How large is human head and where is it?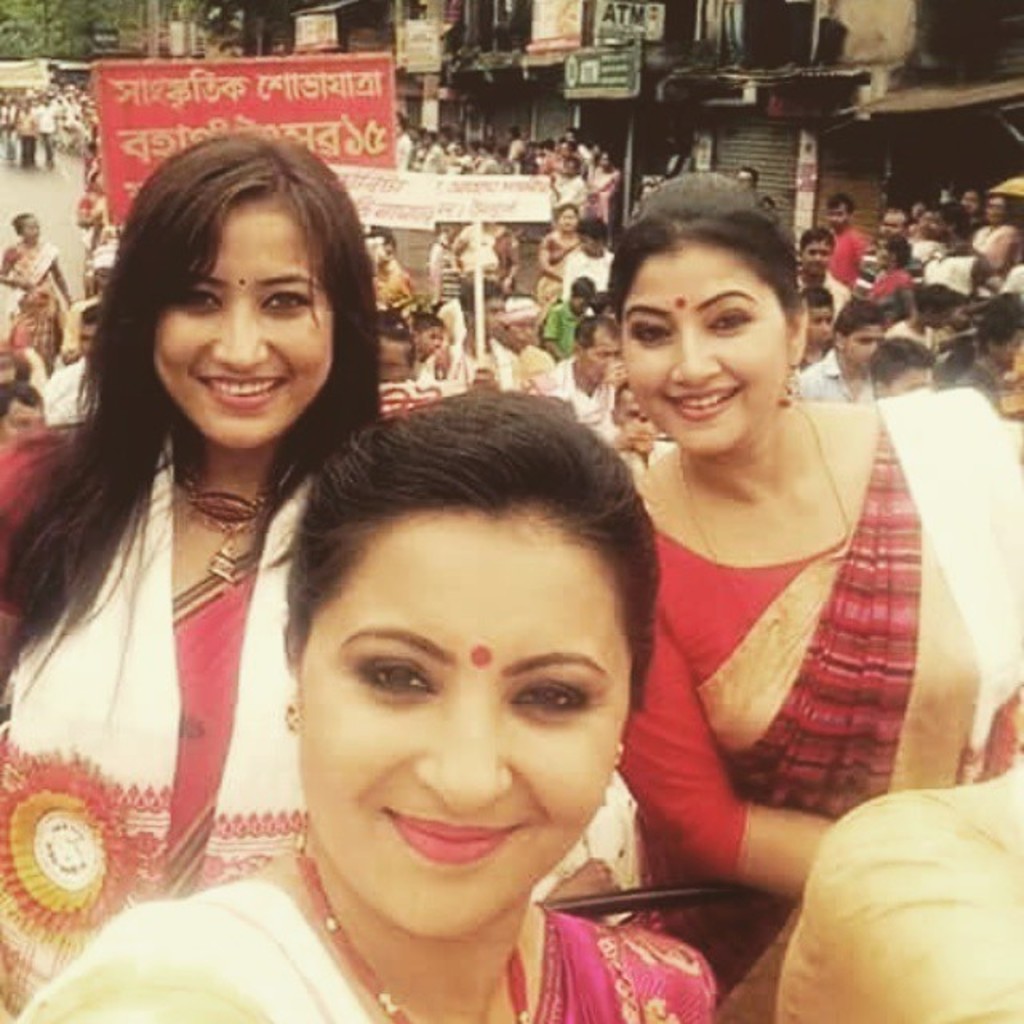
Bounding box: [x1=566, y1=278, x2=594, y2=312].
